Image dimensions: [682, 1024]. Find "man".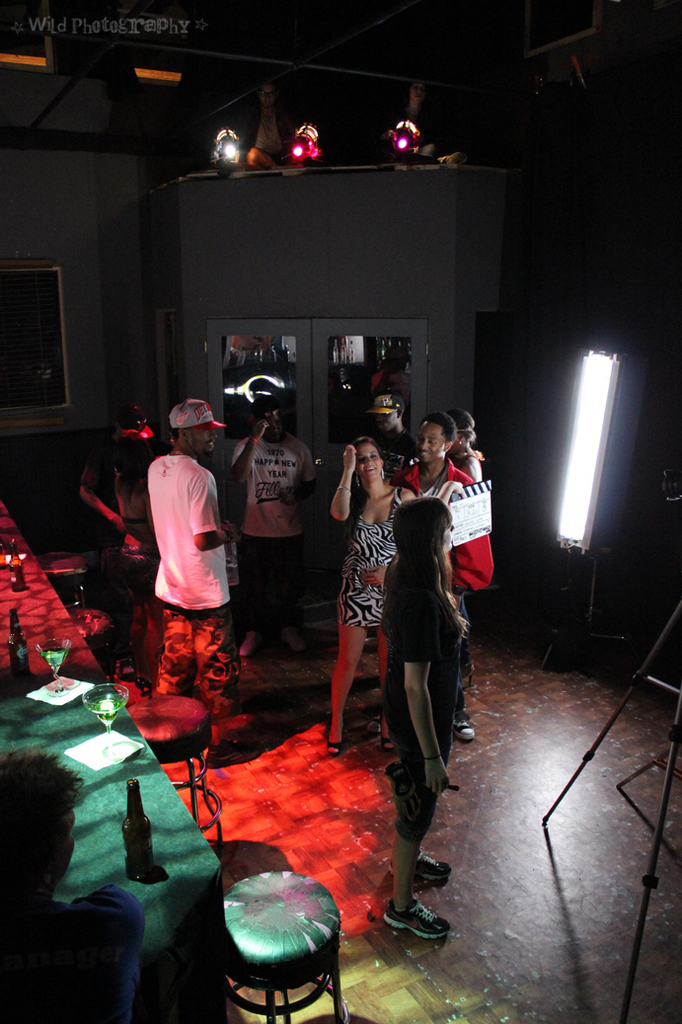
<region>367, 411, 493, 739</region>.
